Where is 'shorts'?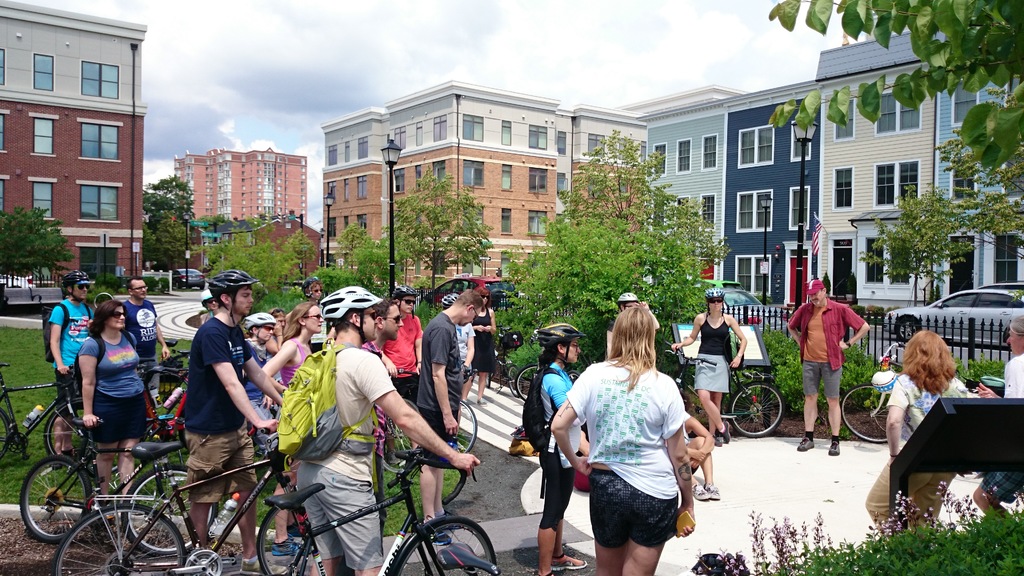
[left=56, top=370, right=77, bottom=413].
